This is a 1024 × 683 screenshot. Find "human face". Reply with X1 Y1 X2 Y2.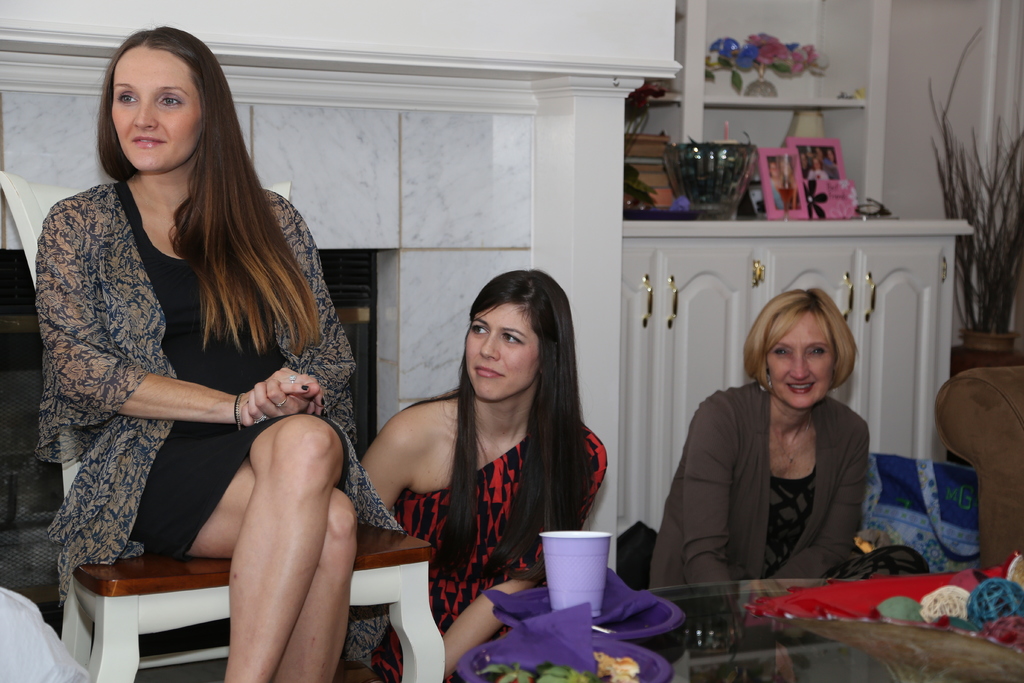
111 47 204 174.
